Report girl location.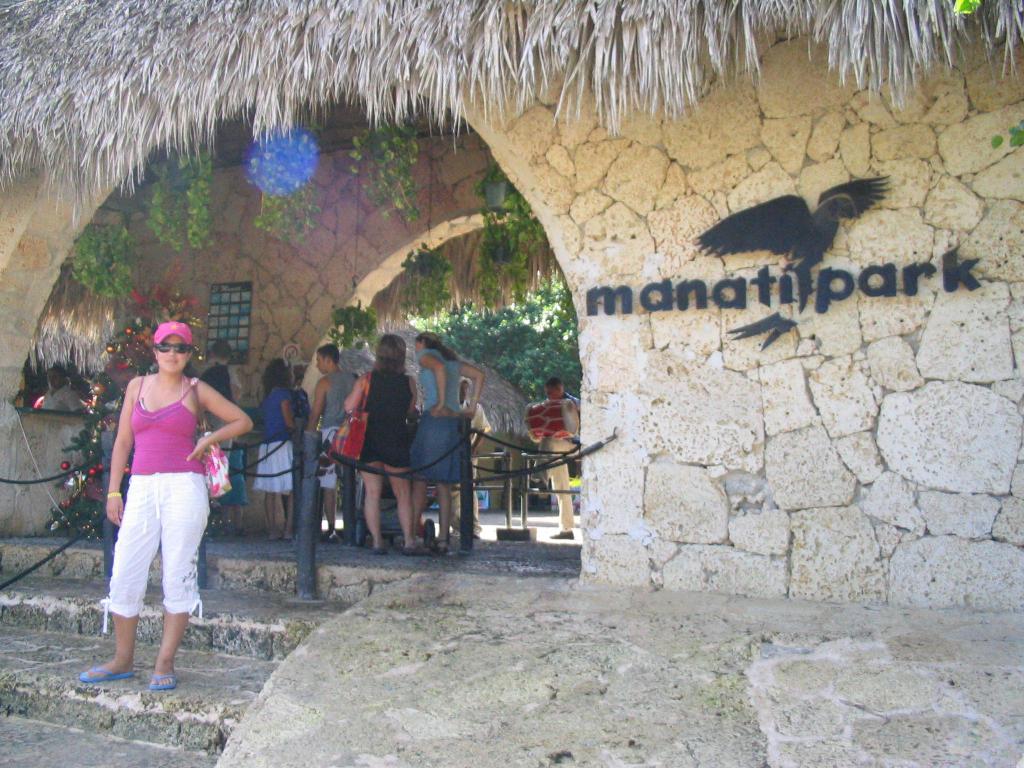
Report: l=241, t=352, r=293, b=547.
